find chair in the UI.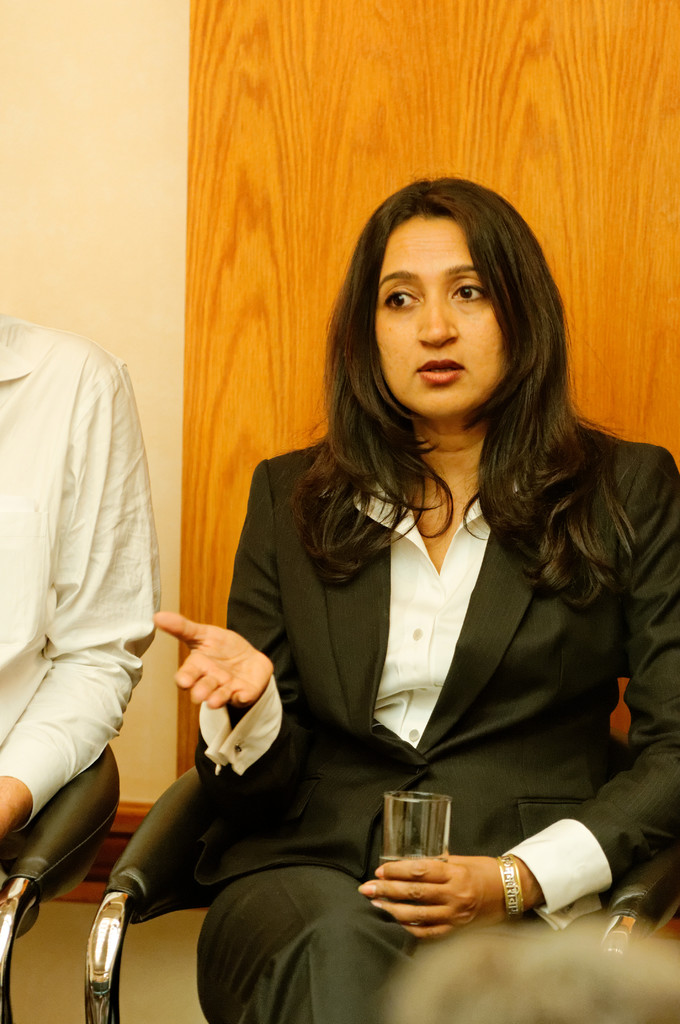
UI element at l=79, t=763, r=679, b=1023.
